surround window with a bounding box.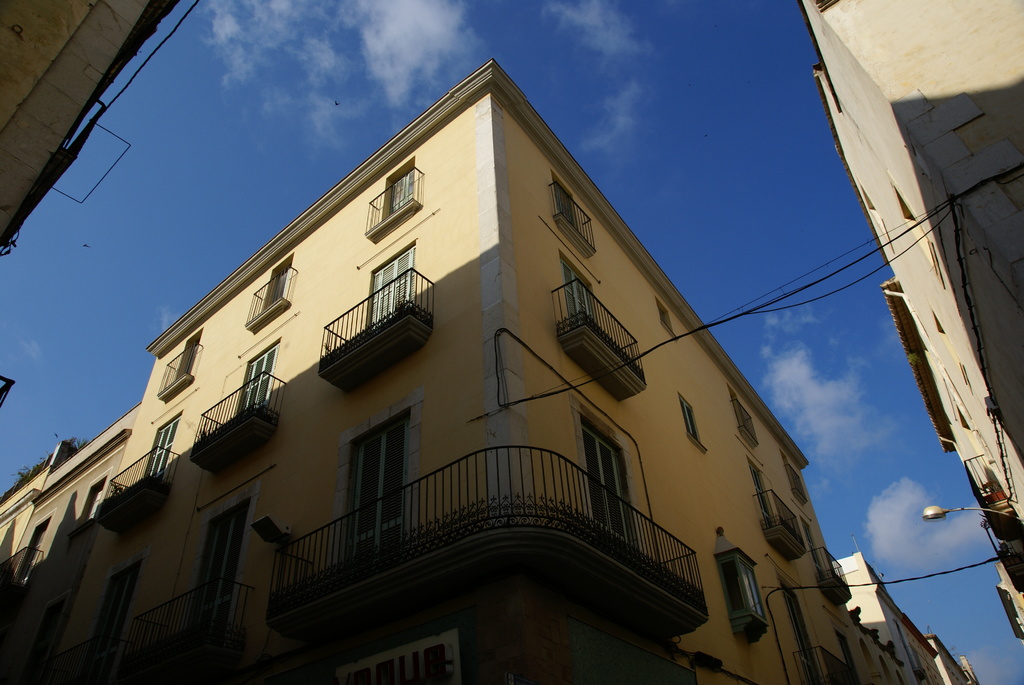
(left=85, top=562, right=140, bottom=666).
